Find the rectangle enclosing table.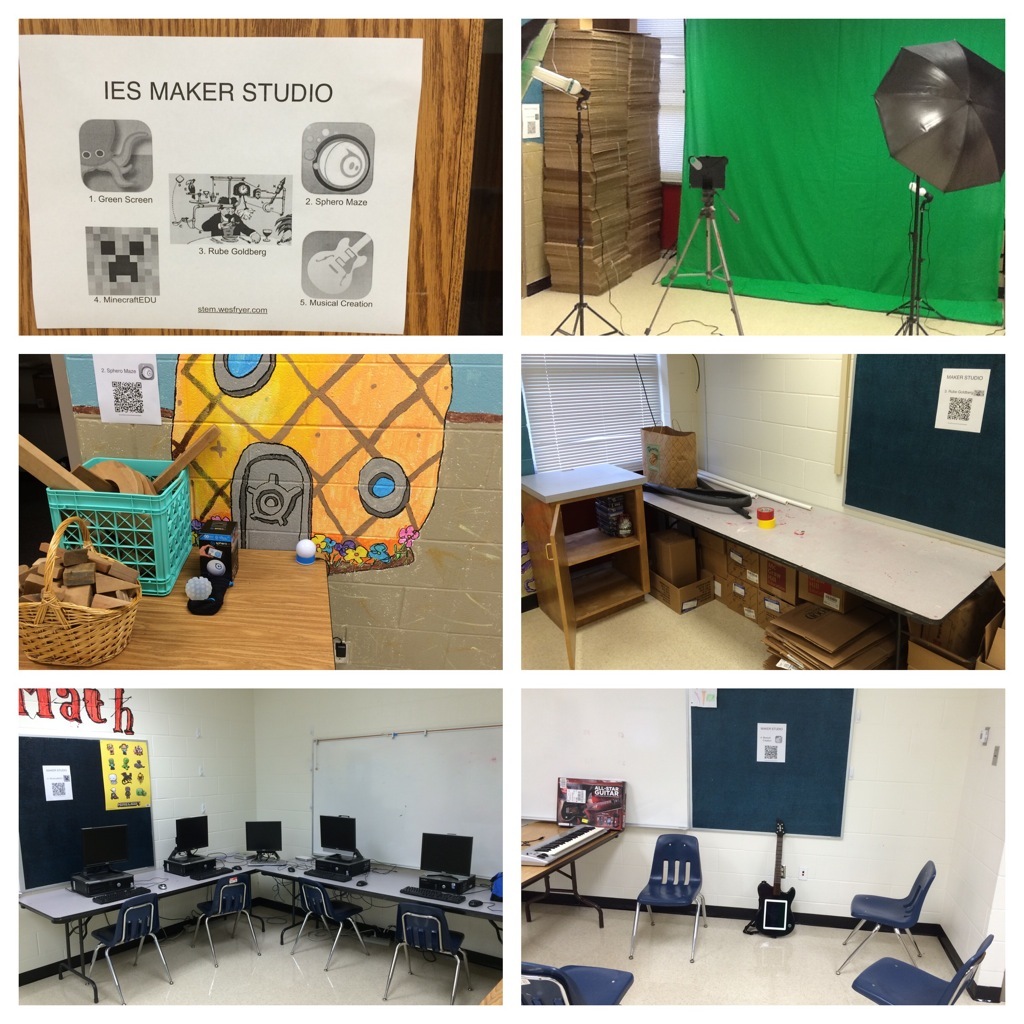
[x1=17, y1=854, x2=503, y2=1001].
